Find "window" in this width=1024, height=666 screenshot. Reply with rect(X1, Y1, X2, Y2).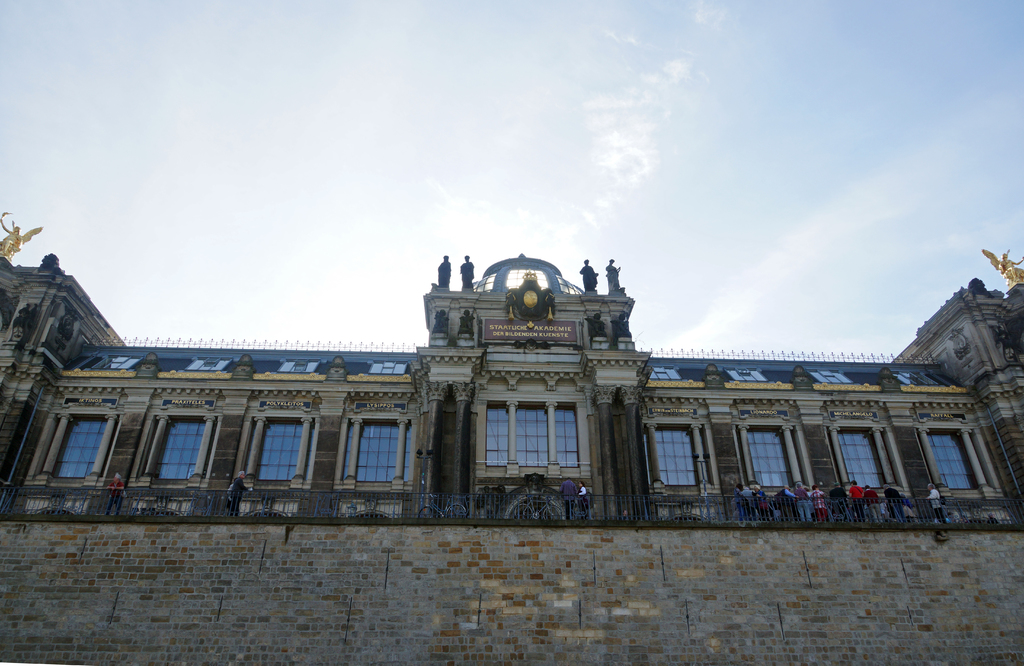
rect(335, 417, 410, 492).
